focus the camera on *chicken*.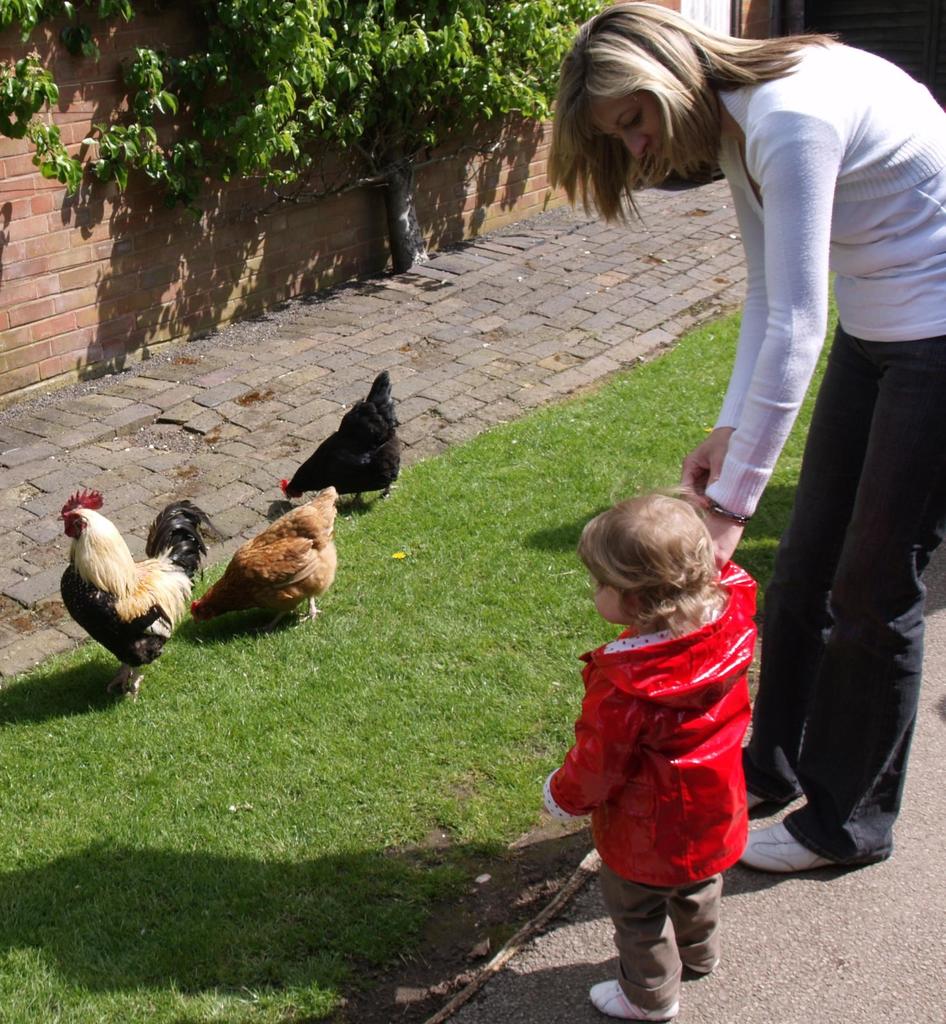
Focus region: BBox(44, 490, 205, 700).
